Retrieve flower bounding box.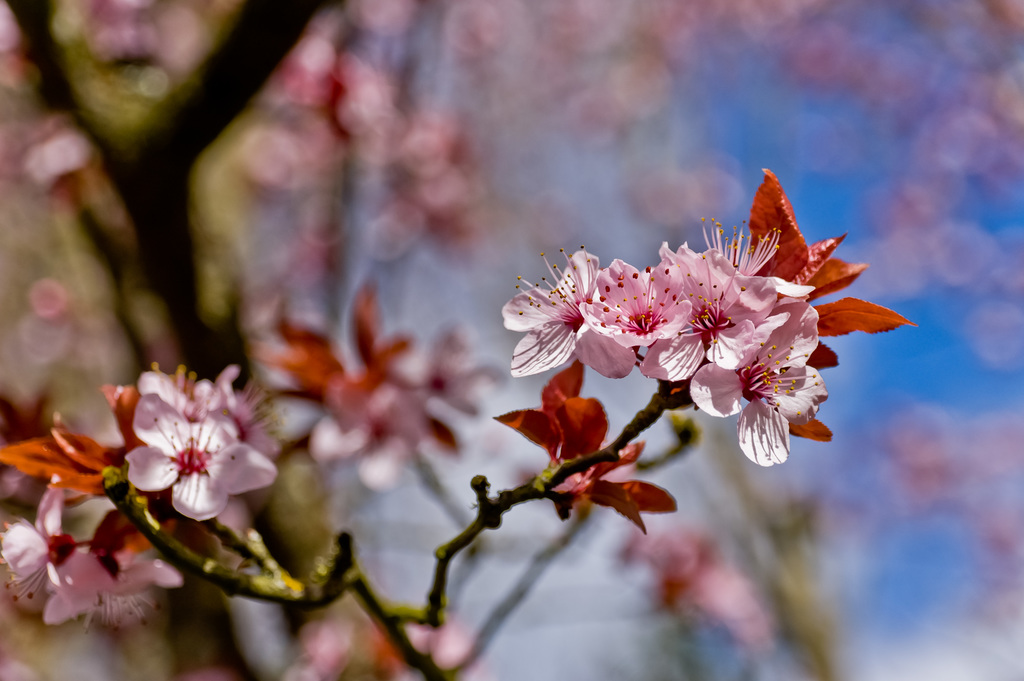
Bounding box: 111, 360, 261, 538.
